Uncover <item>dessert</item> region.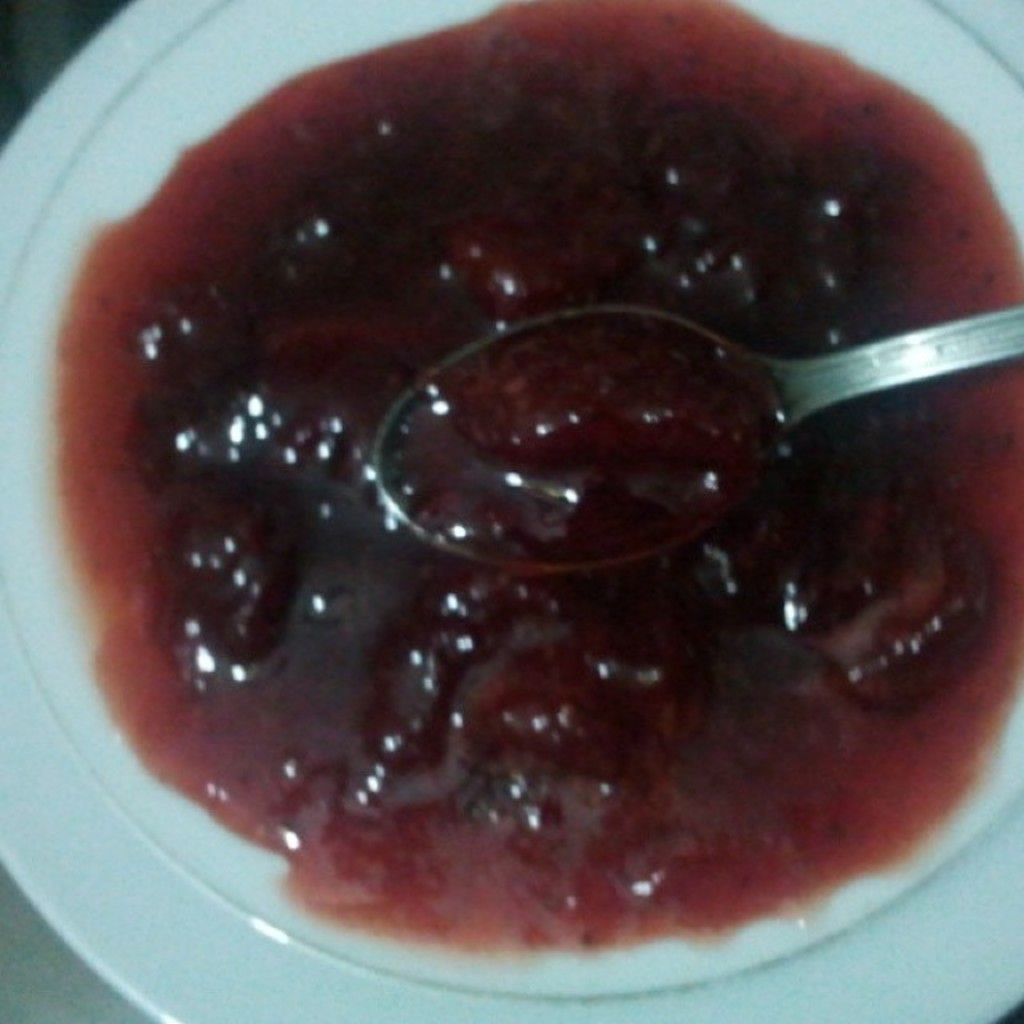
Uncovered: select_region(48, 0, 1022, 954).
